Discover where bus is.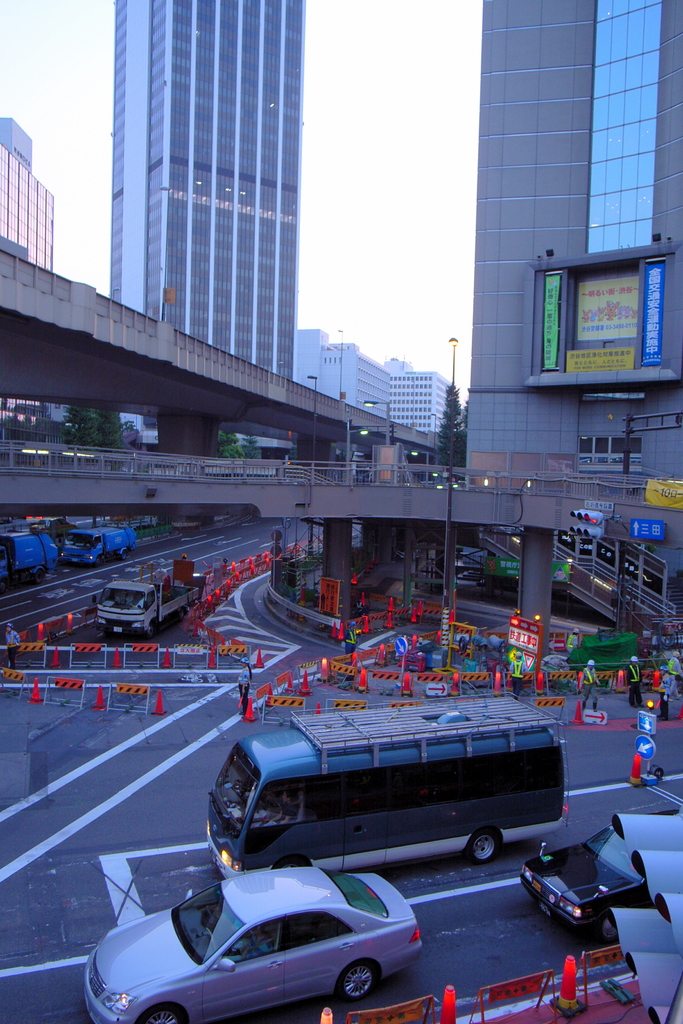
Discovered at 206,697,570,874.
